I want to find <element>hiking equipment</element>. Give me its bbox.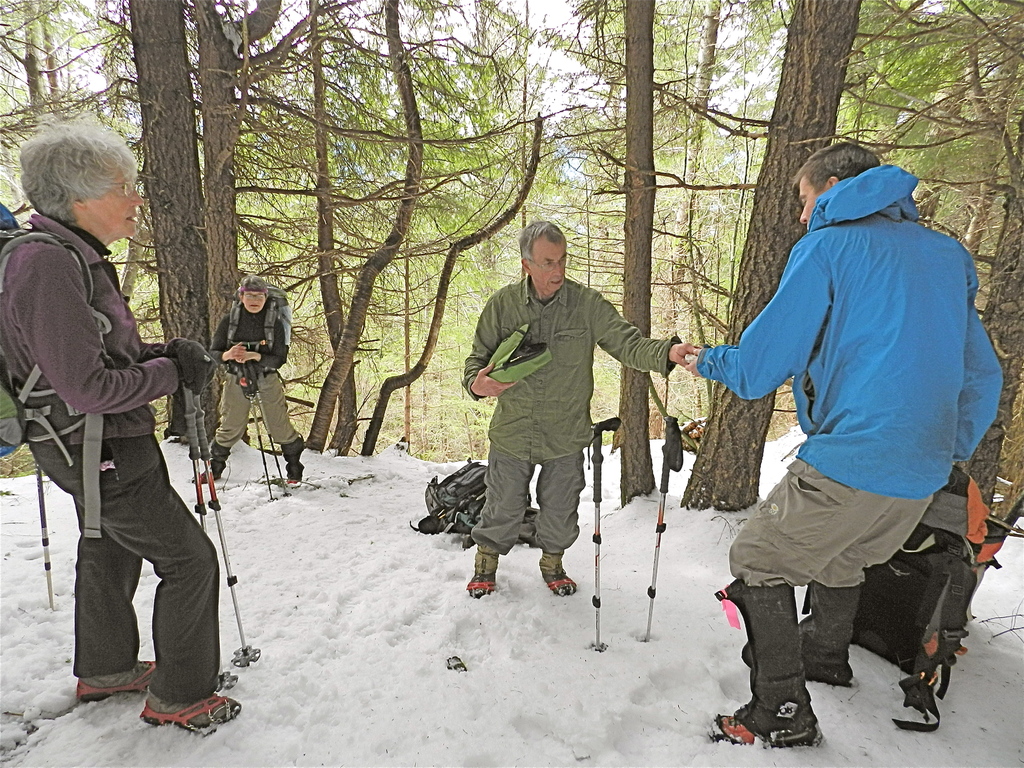
(220, 280, 296, 396).
